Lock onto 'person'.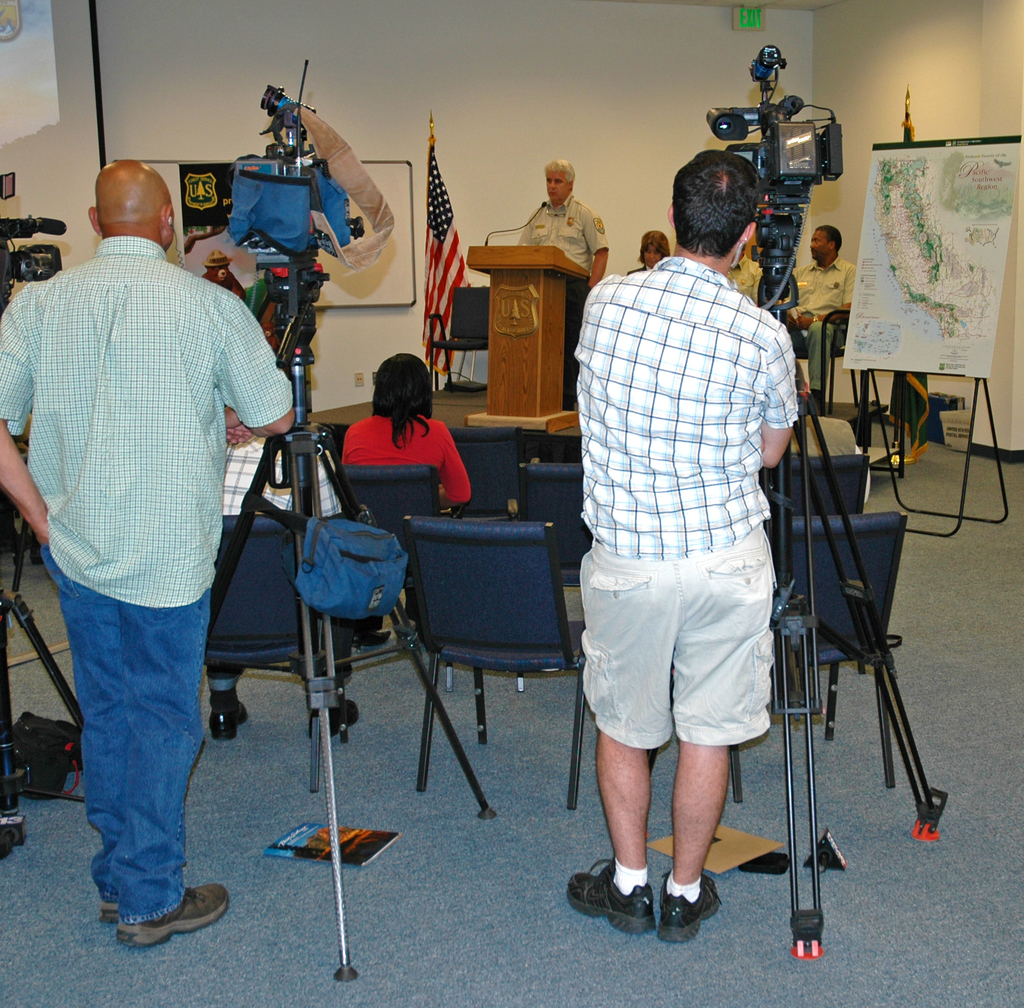
Locked: 340, 351, 477, 504.
